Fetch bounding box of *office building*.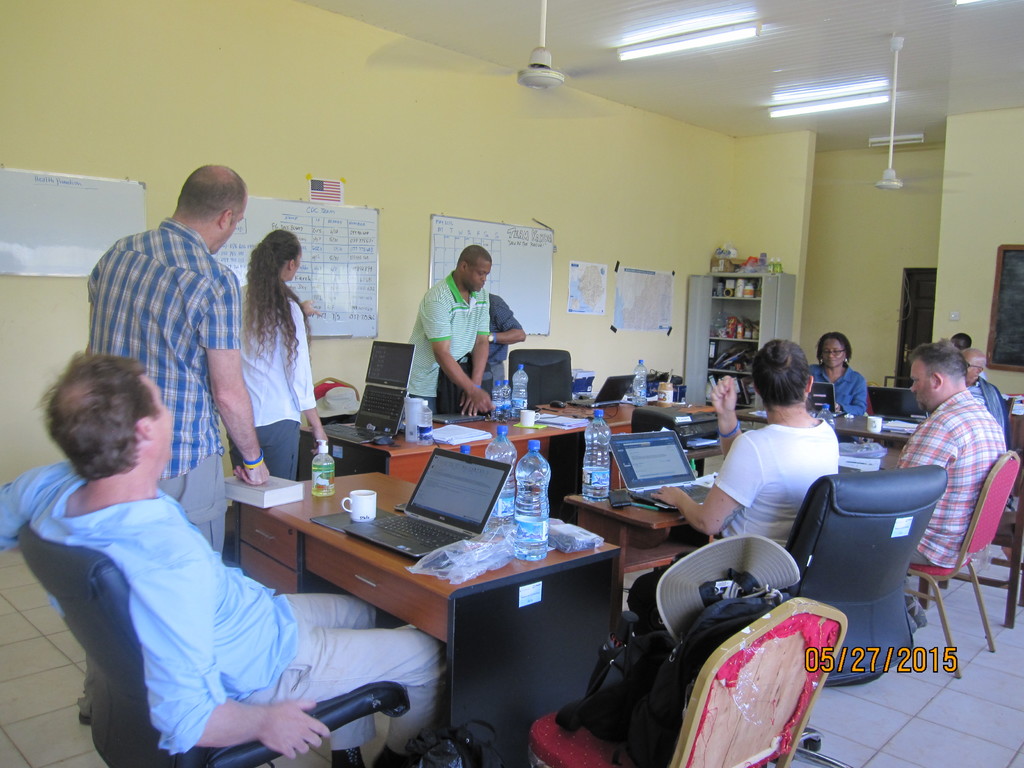
Bbox: box=[38, 20, 983, 746].
